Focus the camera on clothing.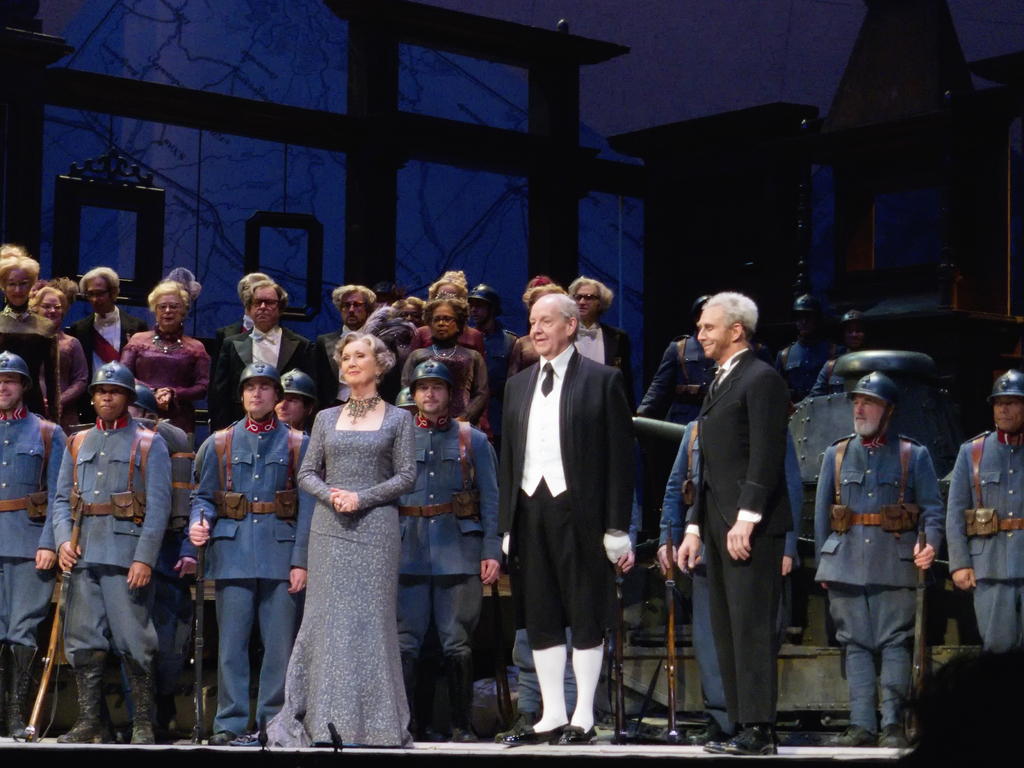
Focus region: [x1=784, y1=336, x2=840, y2=398].
